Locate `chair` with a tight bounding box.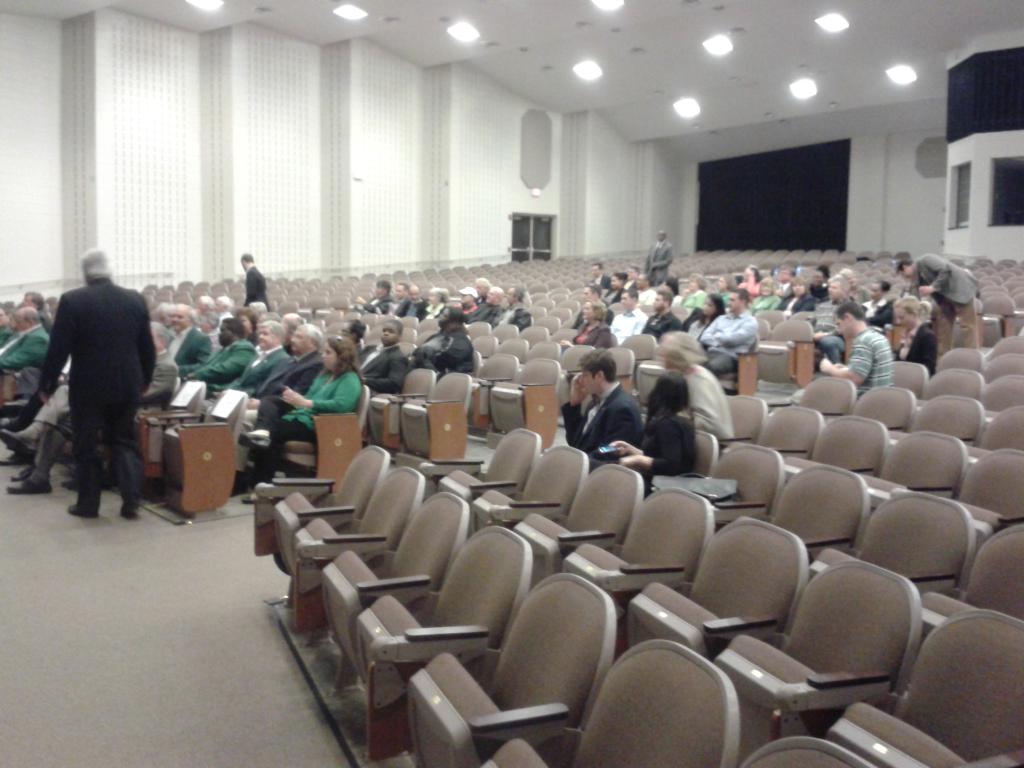
477,636,739,767.
